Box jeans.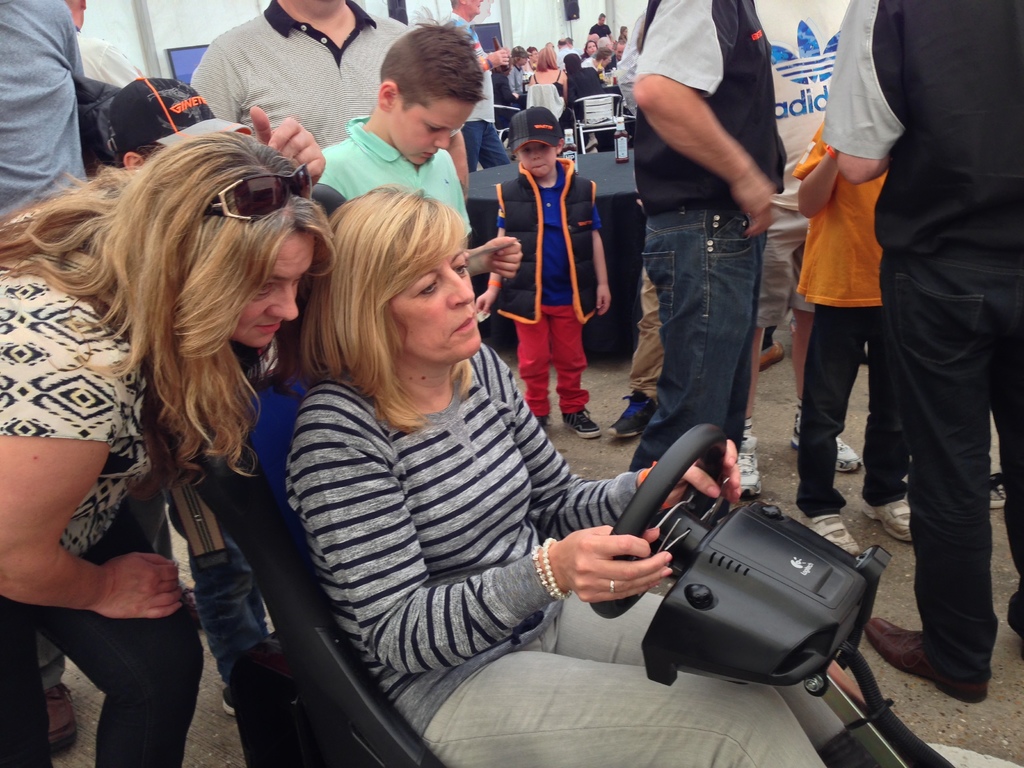
<region>465, 115, 508, 172</region>.
